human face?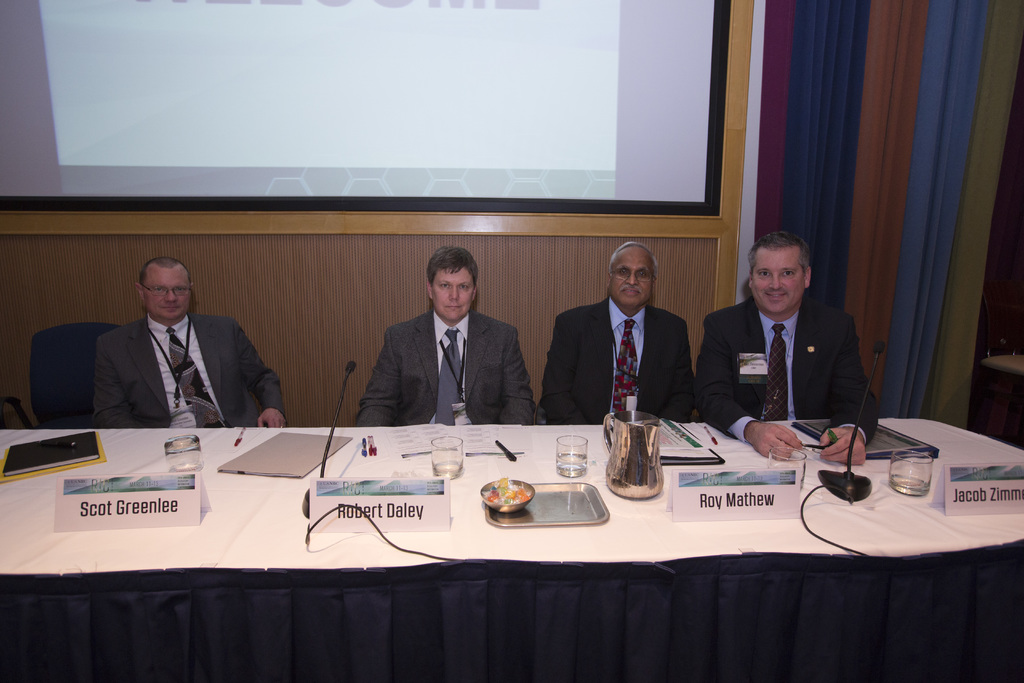
crop(438, 265, 472, 322)
